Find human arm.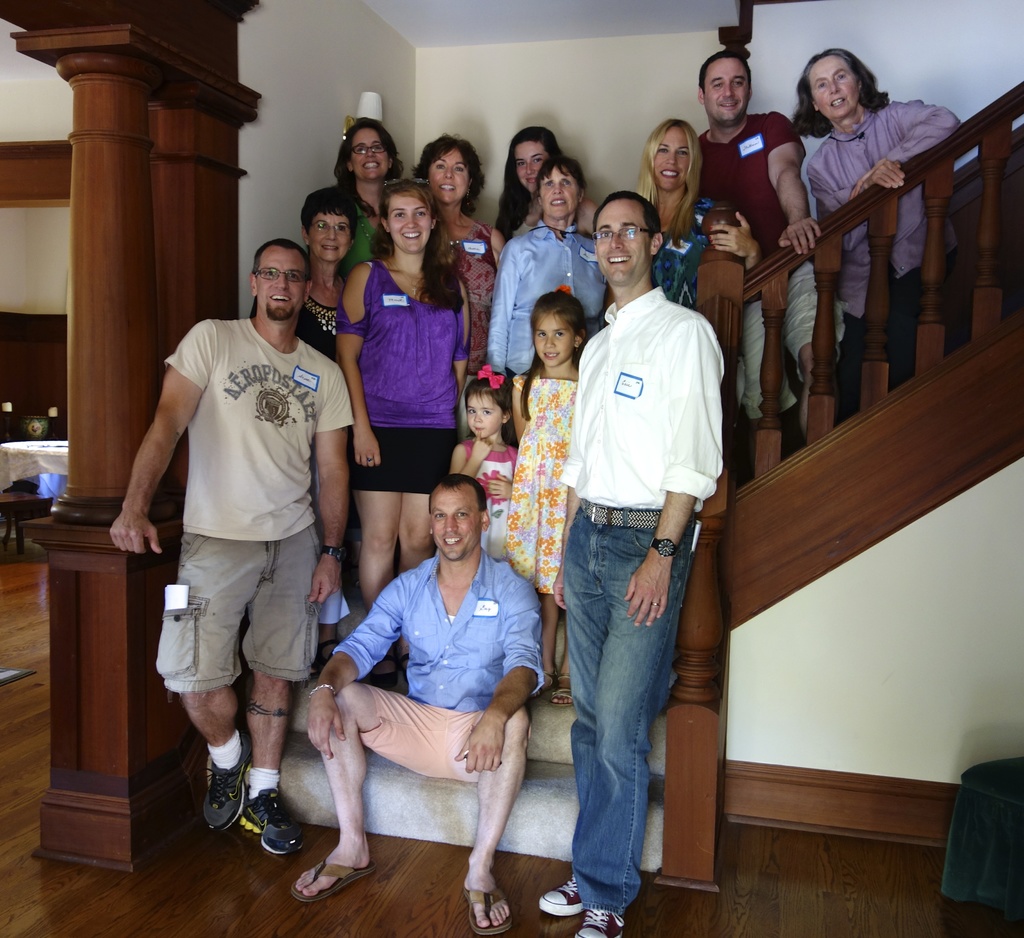
Rect(481, 234, 525, 376).
